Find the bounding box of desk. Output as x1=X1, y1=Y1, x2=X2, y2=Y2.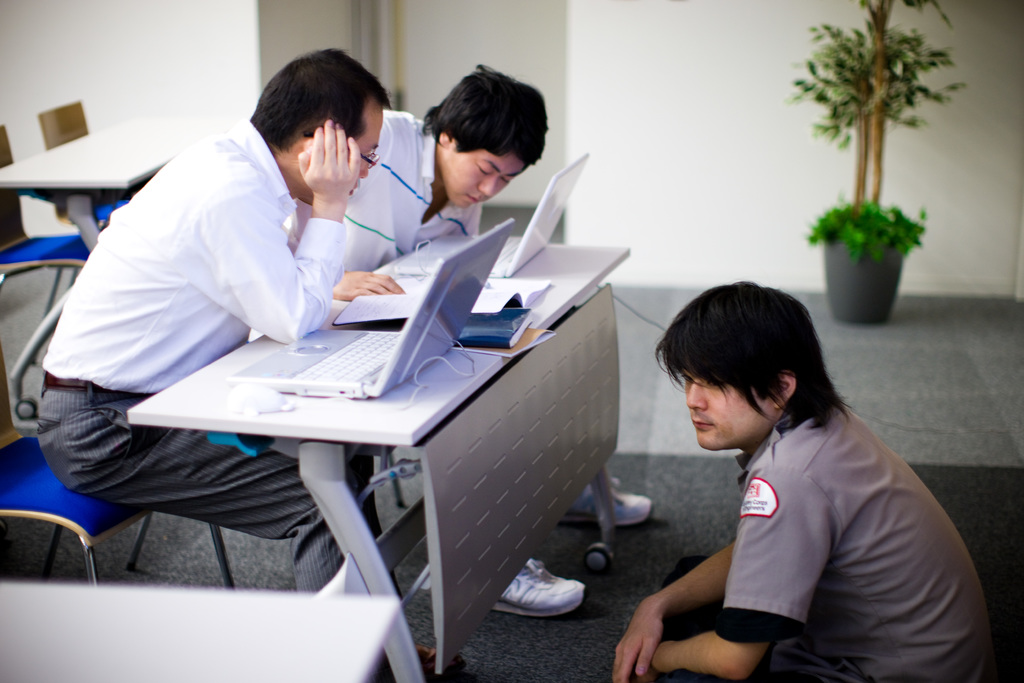
x1=125, y1=243, x2=630, y2=682.
